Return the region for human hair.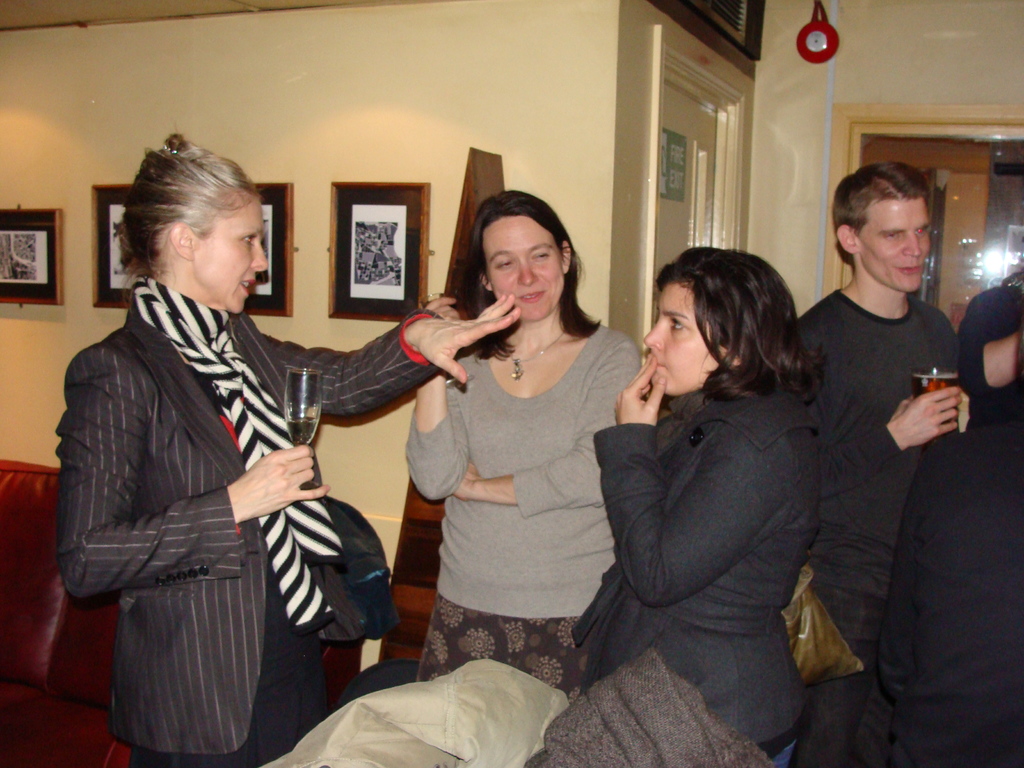
select_region(631, 249, 799, 420).
